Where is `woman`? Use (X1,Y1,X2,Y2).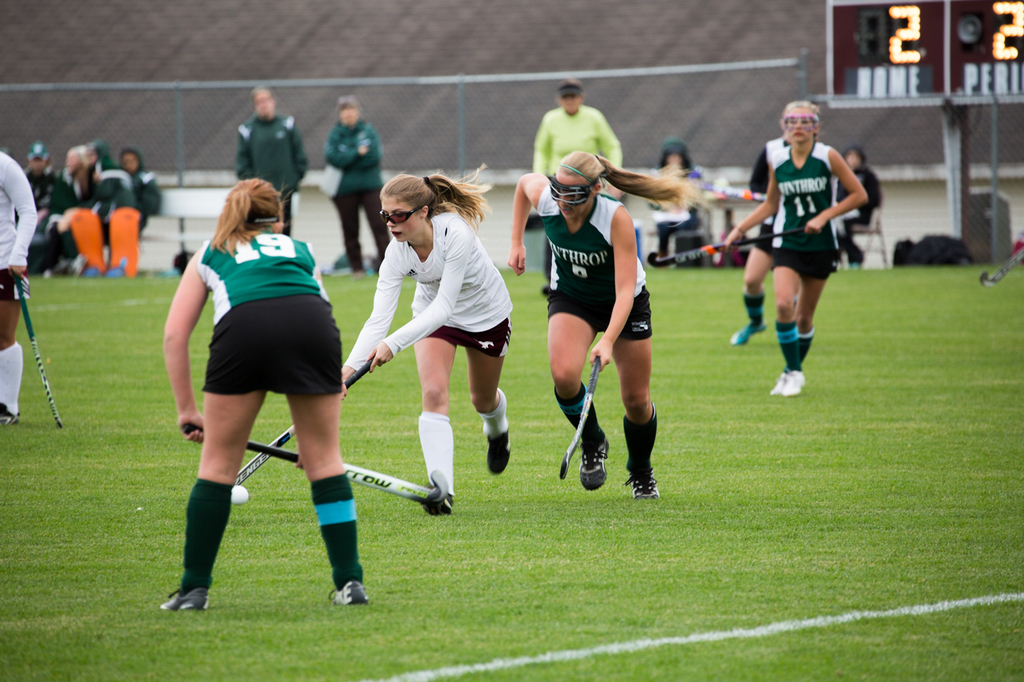
(716,103,870,393).
